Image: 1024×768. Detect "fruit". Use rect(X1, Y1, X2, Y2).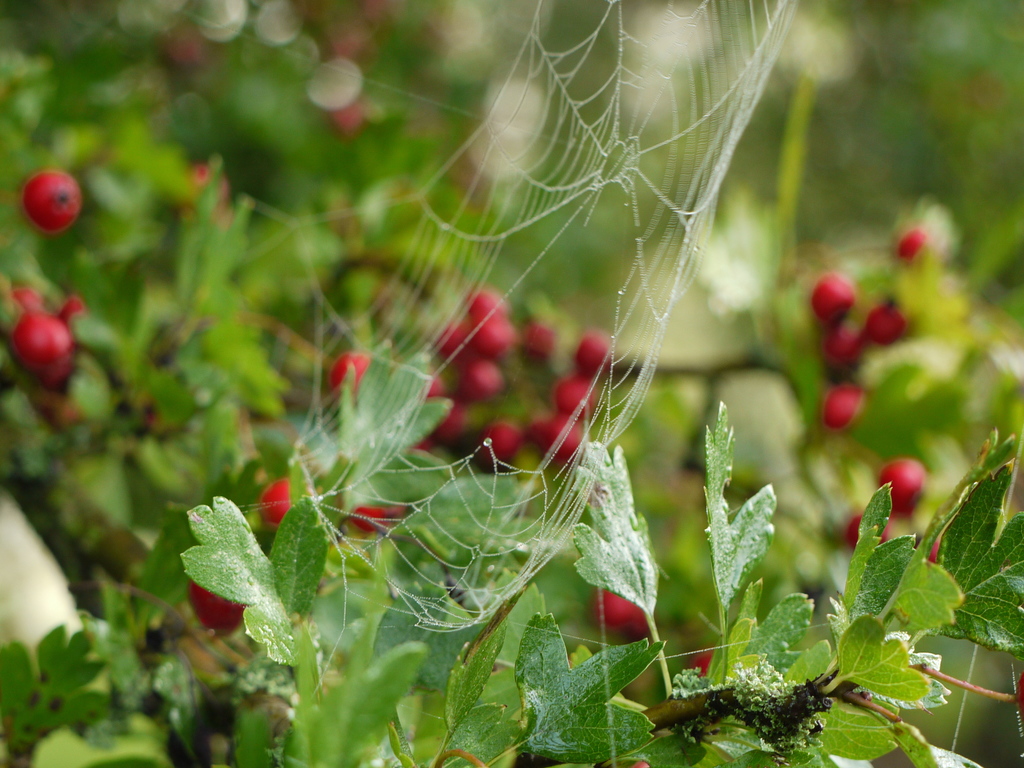
rect(819, 383, 863, 428).
